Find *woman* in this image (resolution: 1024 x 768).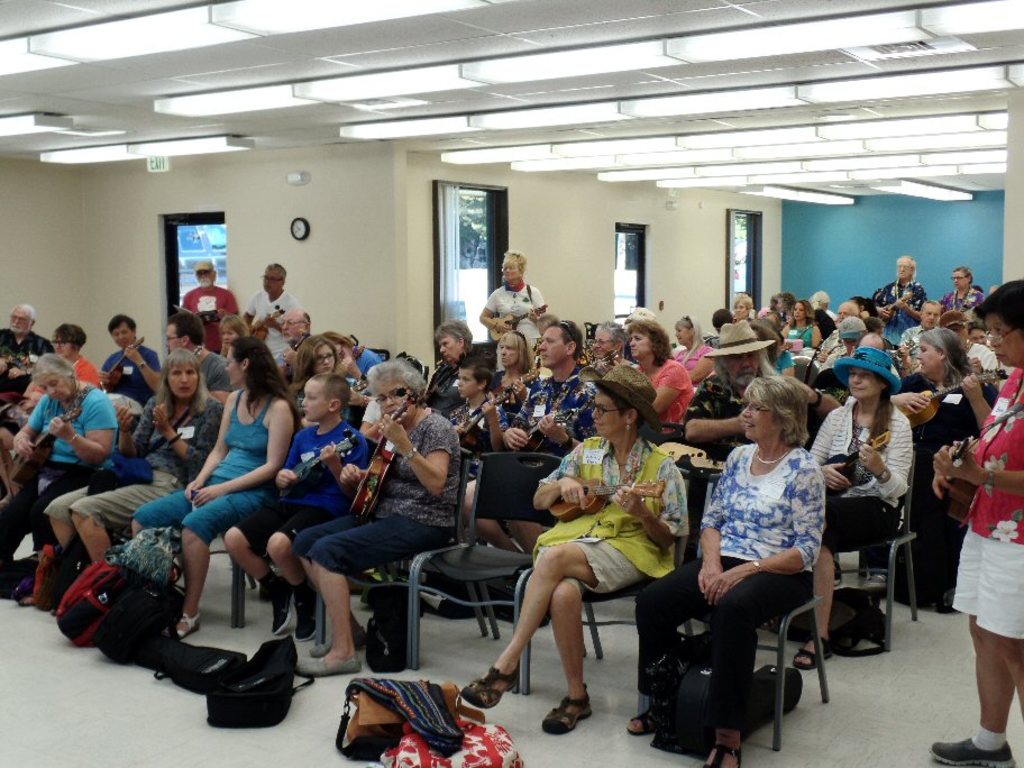
left=293, top=362, right=464, bottom=675.
